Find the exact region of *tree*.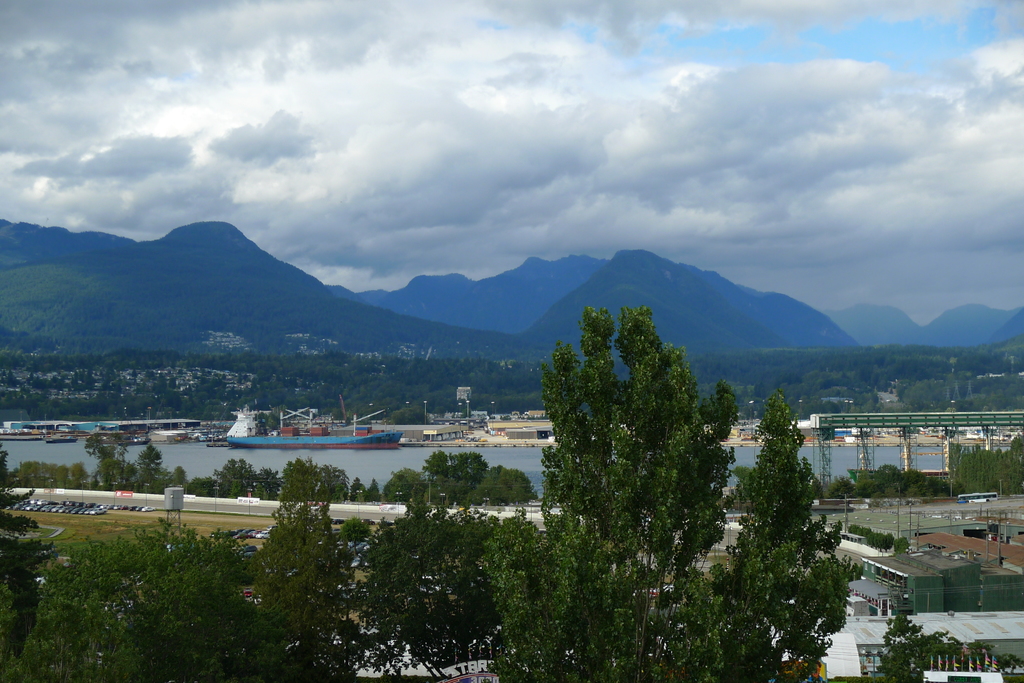
Exact region: {"x1": 847, "y1": 467, "x2": 950, "y2": 499}.
